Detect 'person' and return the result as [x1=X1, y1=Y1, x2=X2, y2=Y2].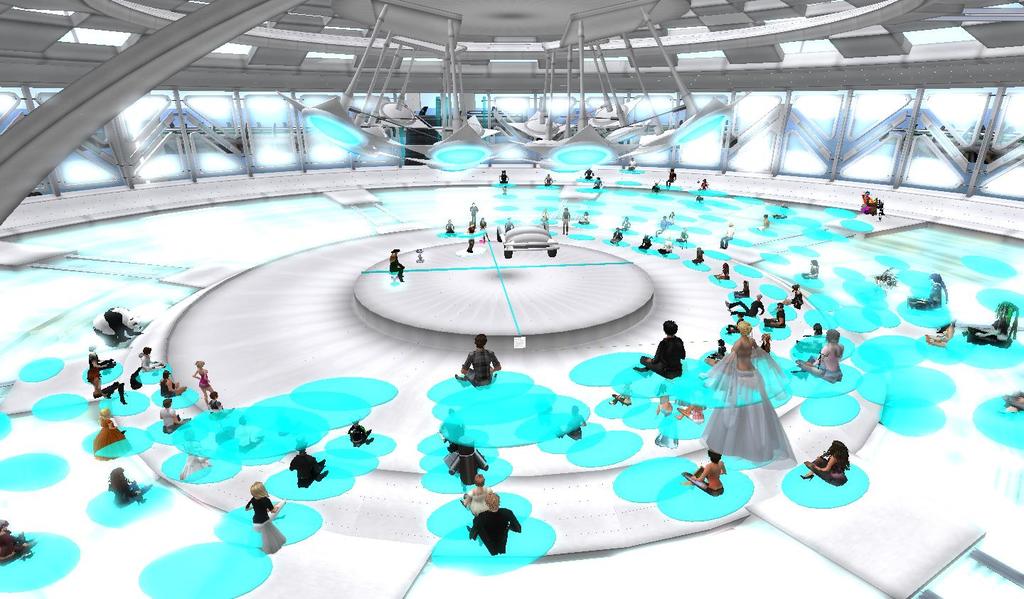
[x1=469, y1=492, x2=526, y2=553].
